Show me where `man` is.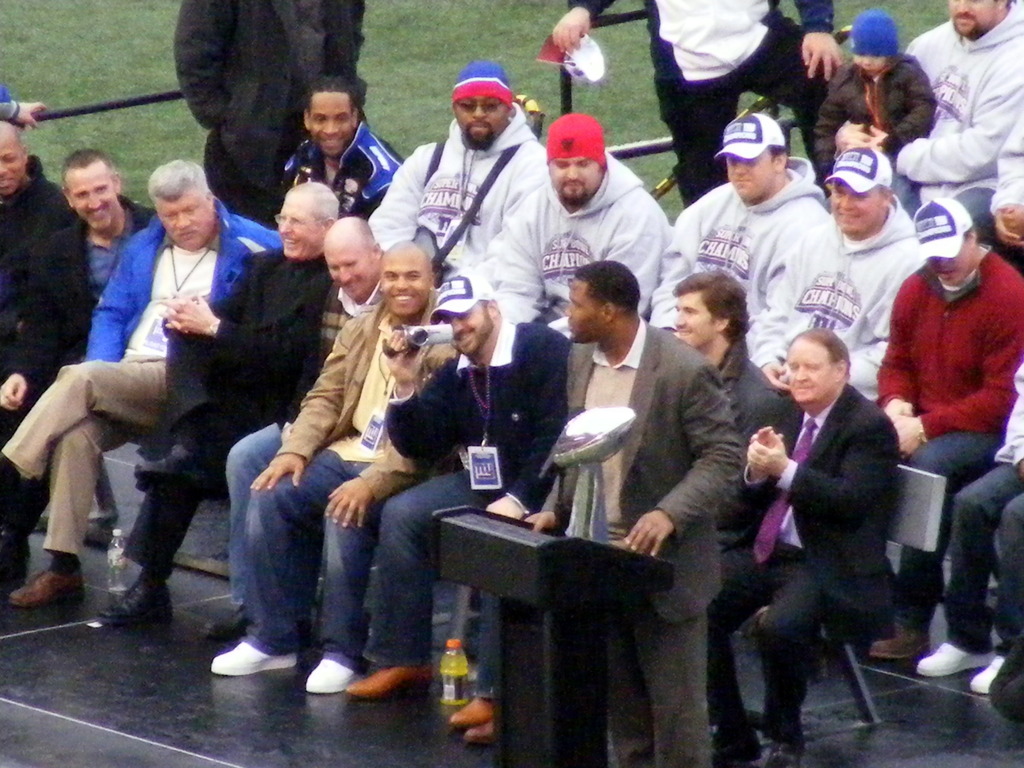
`man` is at [281, 79, 403, 214].
